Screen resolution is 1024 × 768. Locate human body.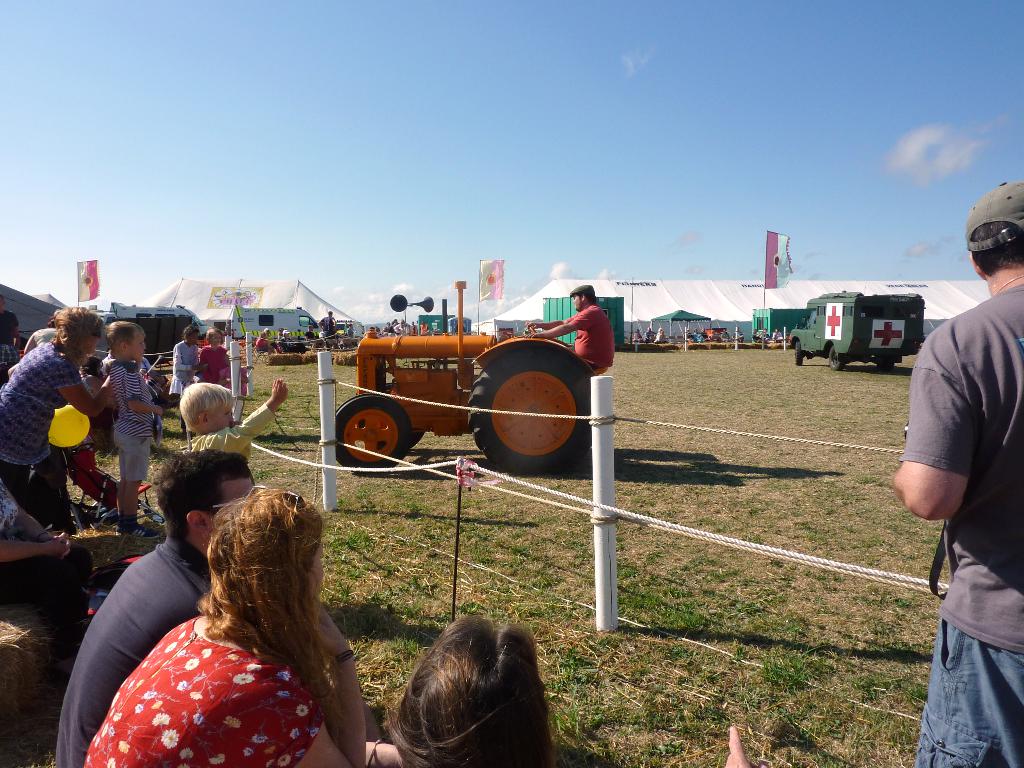
170,339,202,403.
